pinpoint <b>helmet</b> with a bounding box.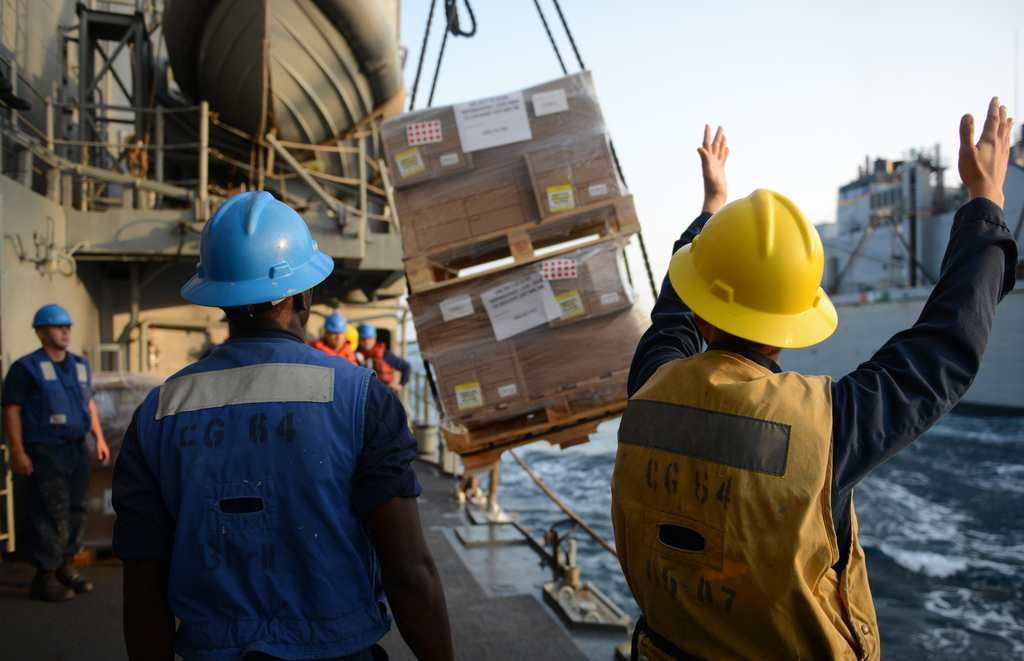
select_region(342, 324, 359, 354).
